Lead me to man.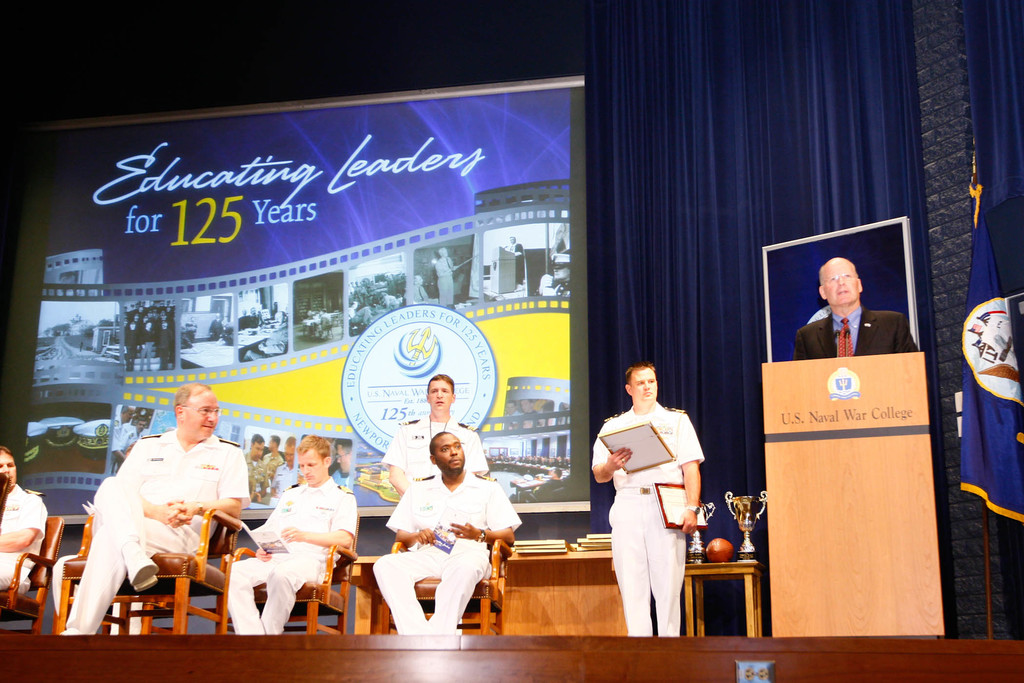
Lead to bbox(382, 374, 486, 494).
